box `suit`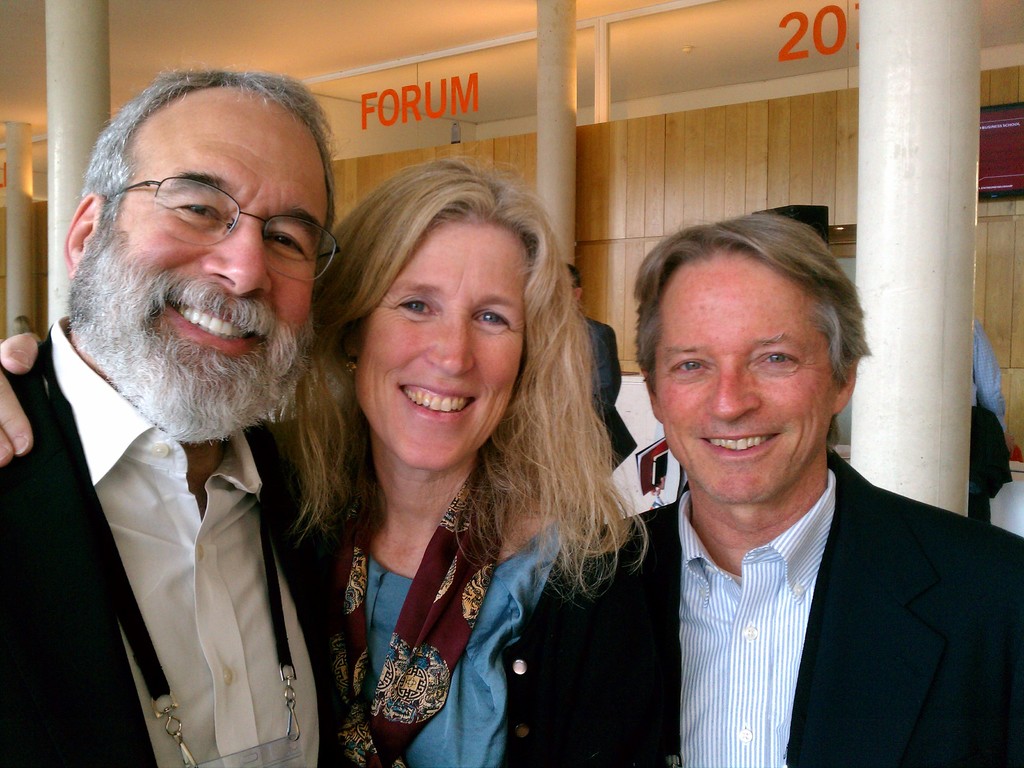
select_region(0, 314, 342, 767)
